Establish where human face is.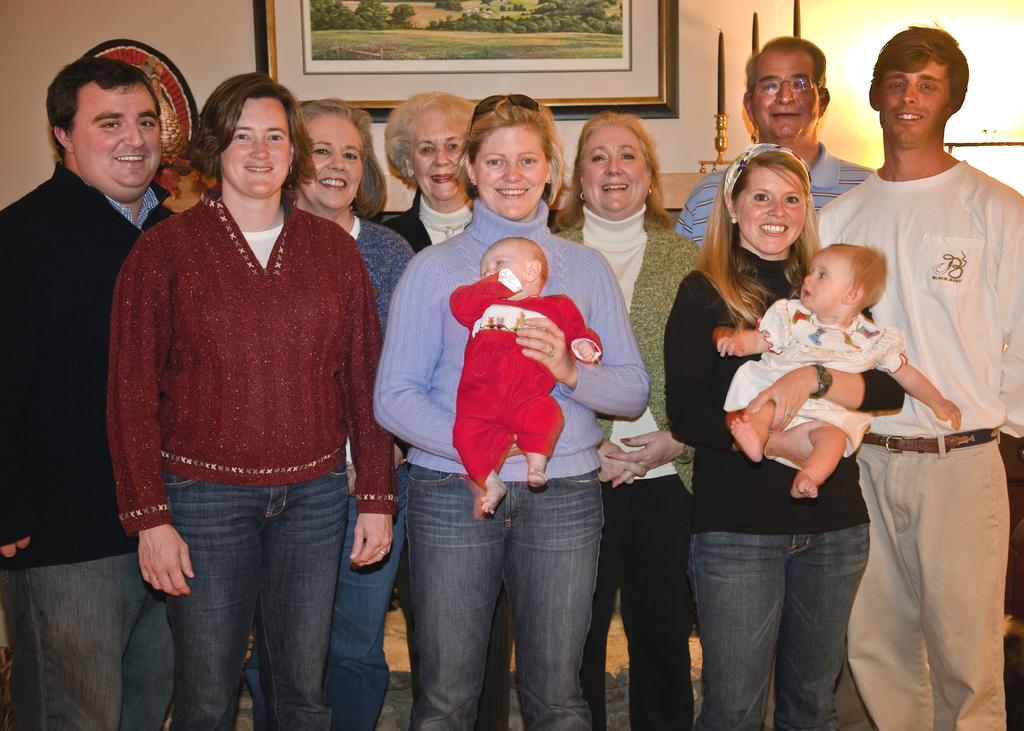
Established at Rect(300, 115, 362, 209).
